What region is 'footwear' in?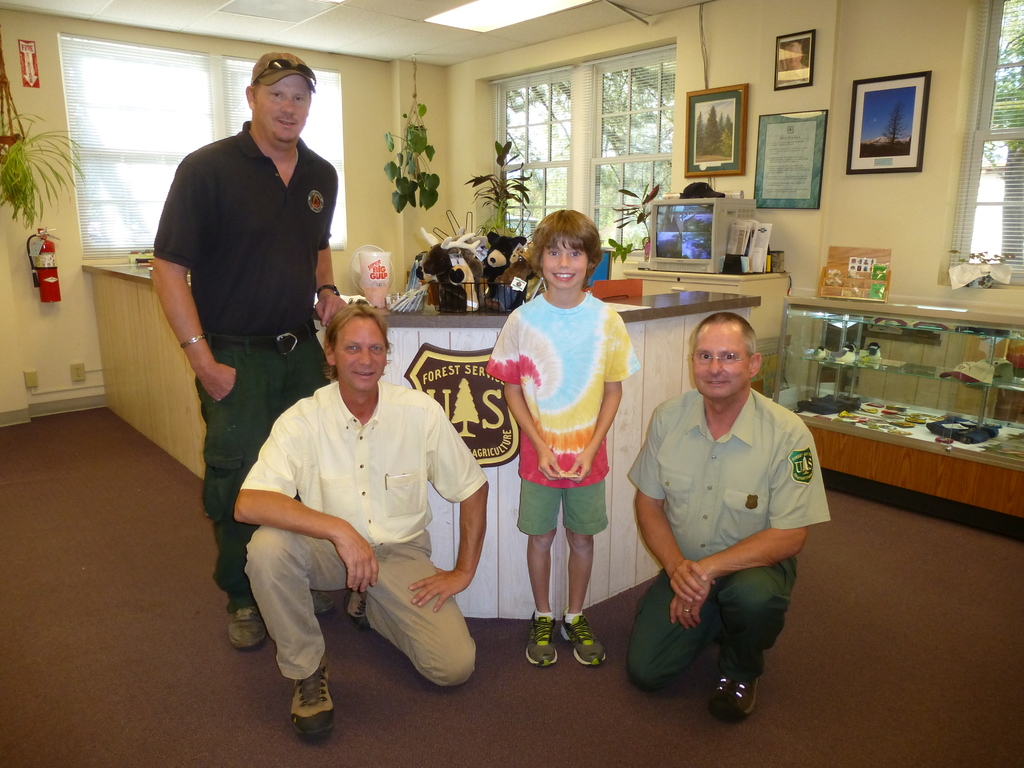
x1=522 y1=609 x2=561 y2=668.
